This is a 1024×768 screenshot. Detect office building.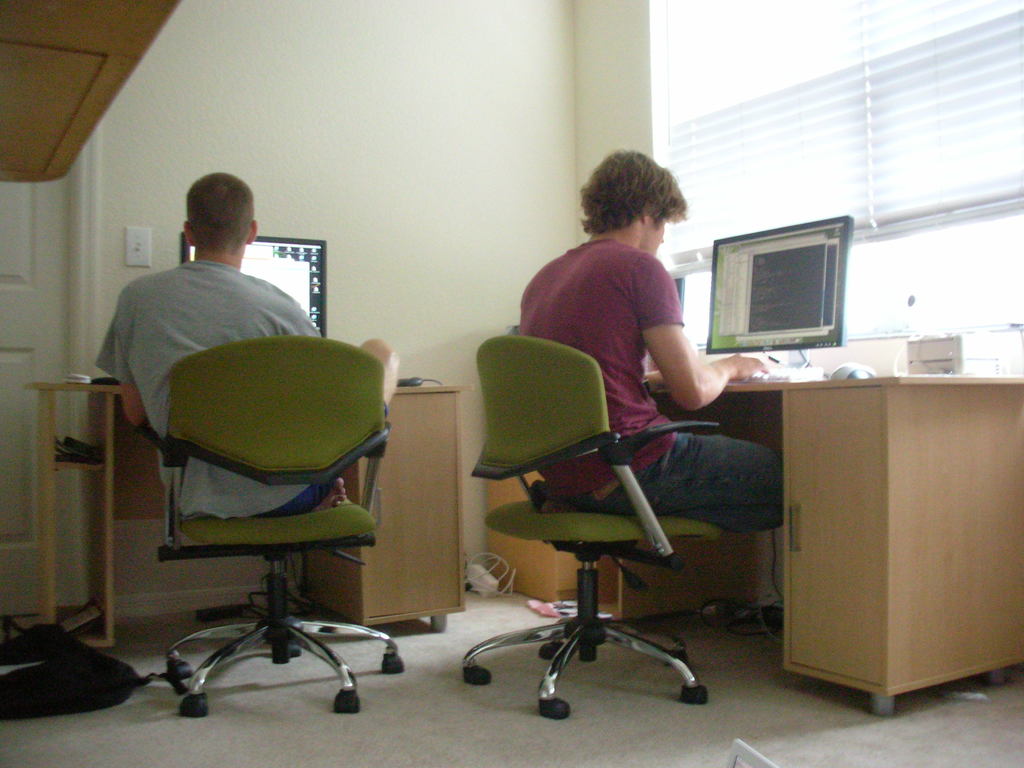
box(0, 51, 1023, 764).
